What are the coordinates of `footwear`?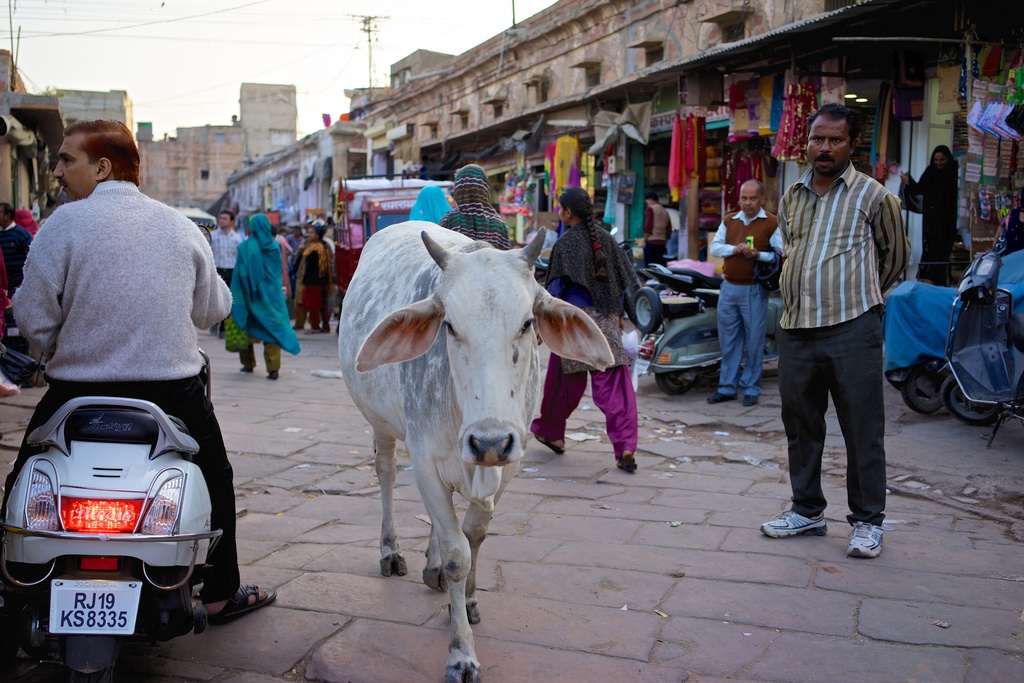
<box>207,582,275,627</box>.
